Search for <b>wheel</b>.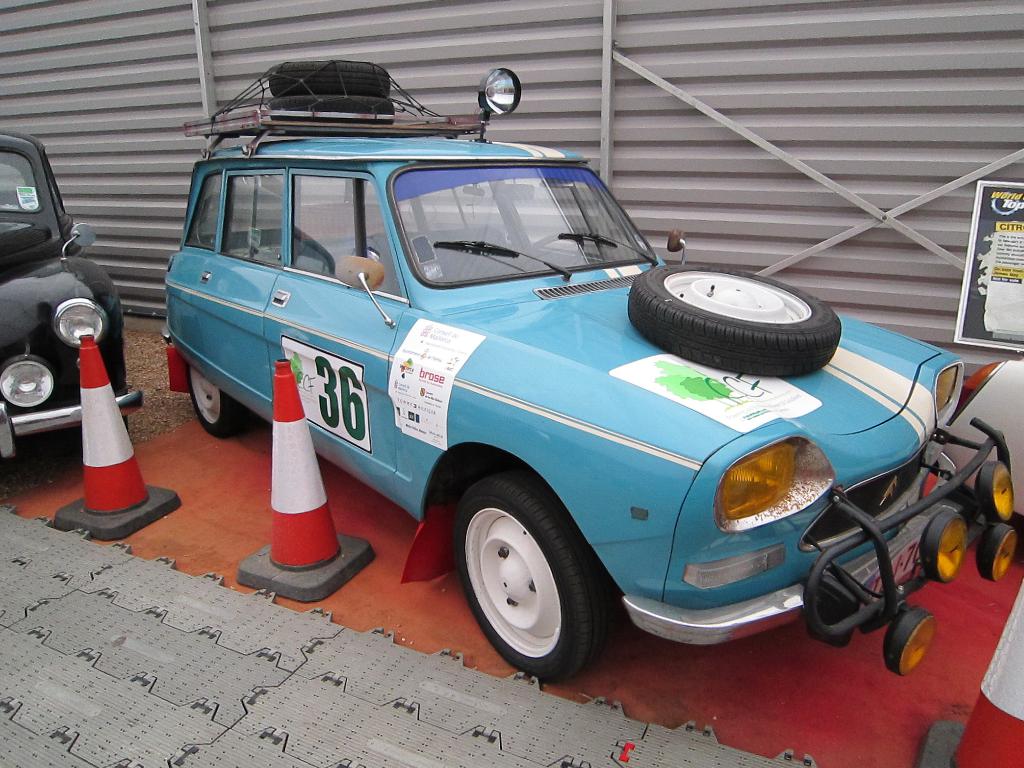
Found at <region>268, 60, 392, 95</region>.
